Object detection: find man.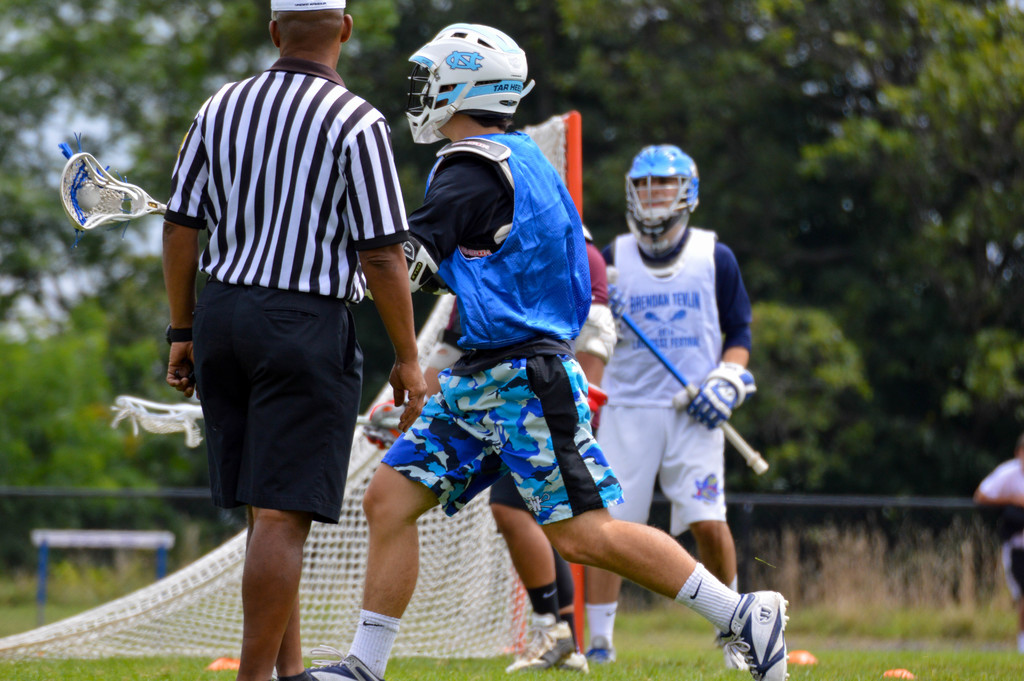
Rect(104, 17, 438, 646).
